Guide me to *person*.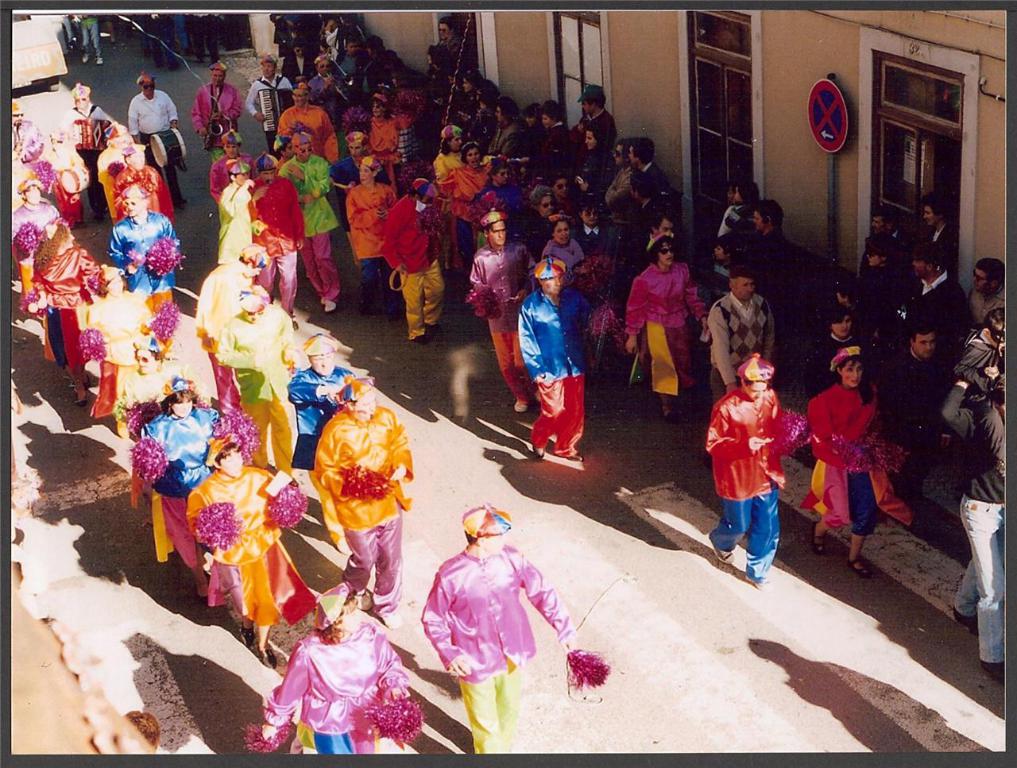
Guidance: select_region(214, 131, 249, 202).
